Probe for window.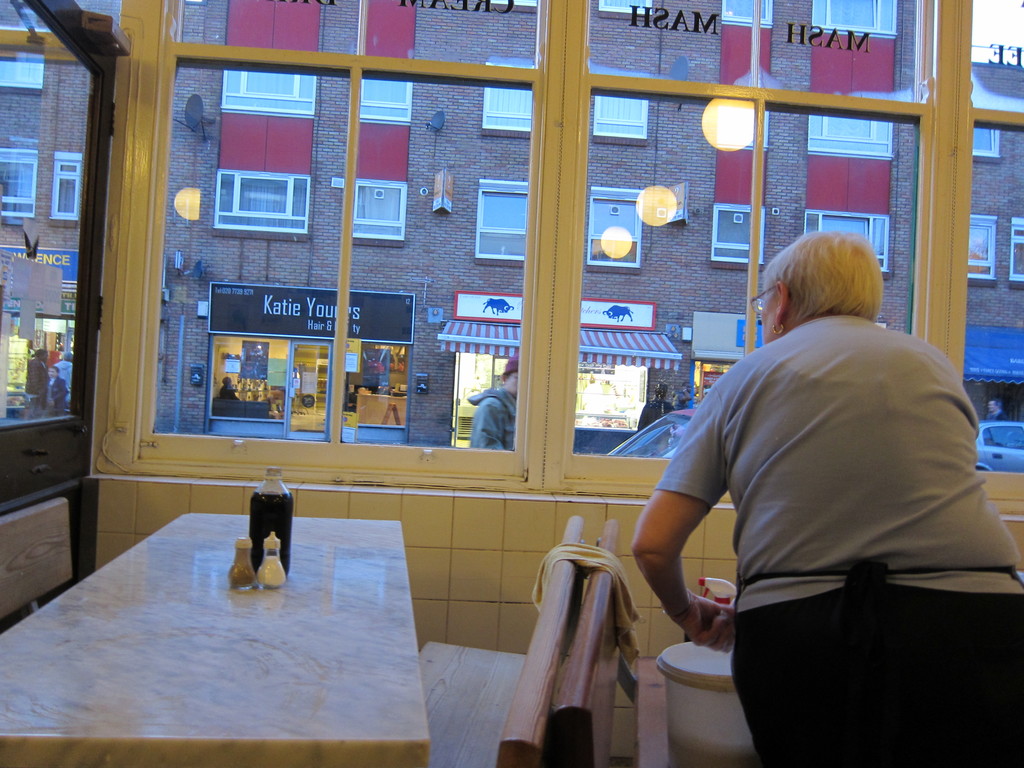
Probe result: region(0, 0, 1023, 512).
